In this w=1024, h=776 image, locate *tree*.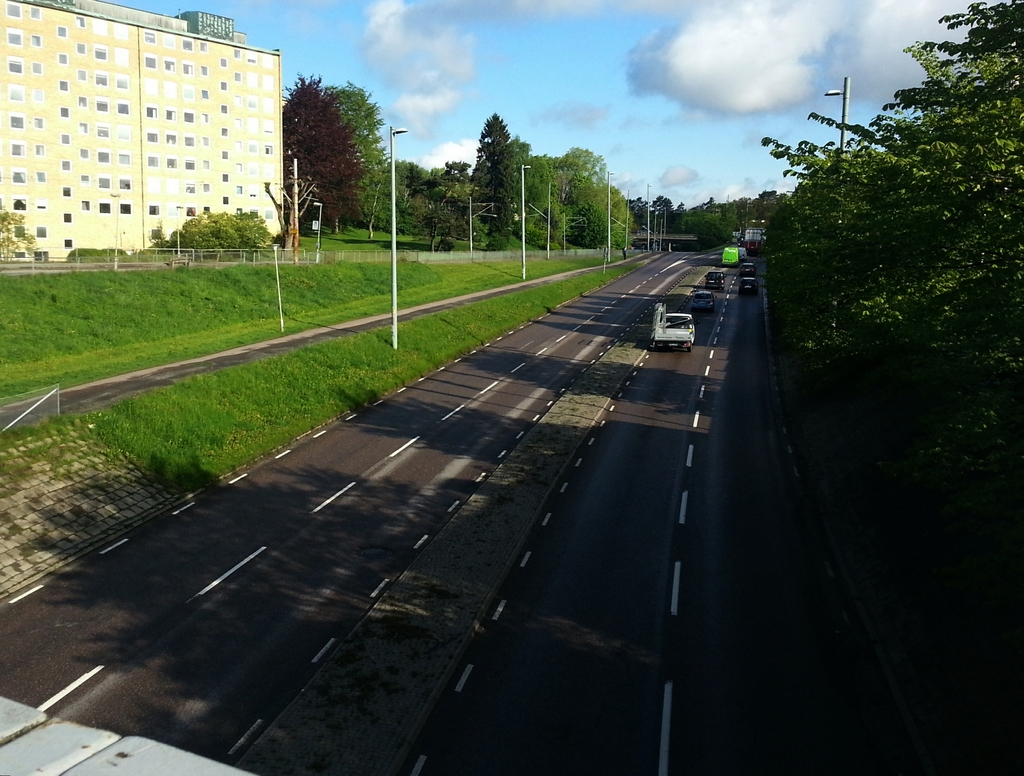
Bounding box: (146, 219, 174, 250).
